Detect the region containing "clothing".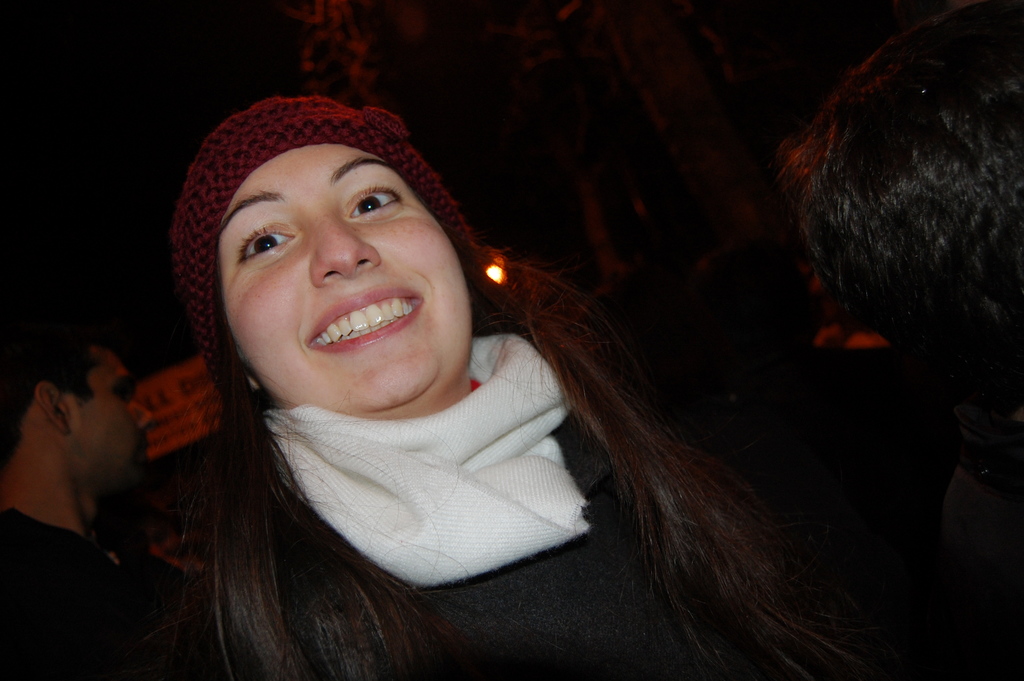
select_region(106, 82, 979, 680).
